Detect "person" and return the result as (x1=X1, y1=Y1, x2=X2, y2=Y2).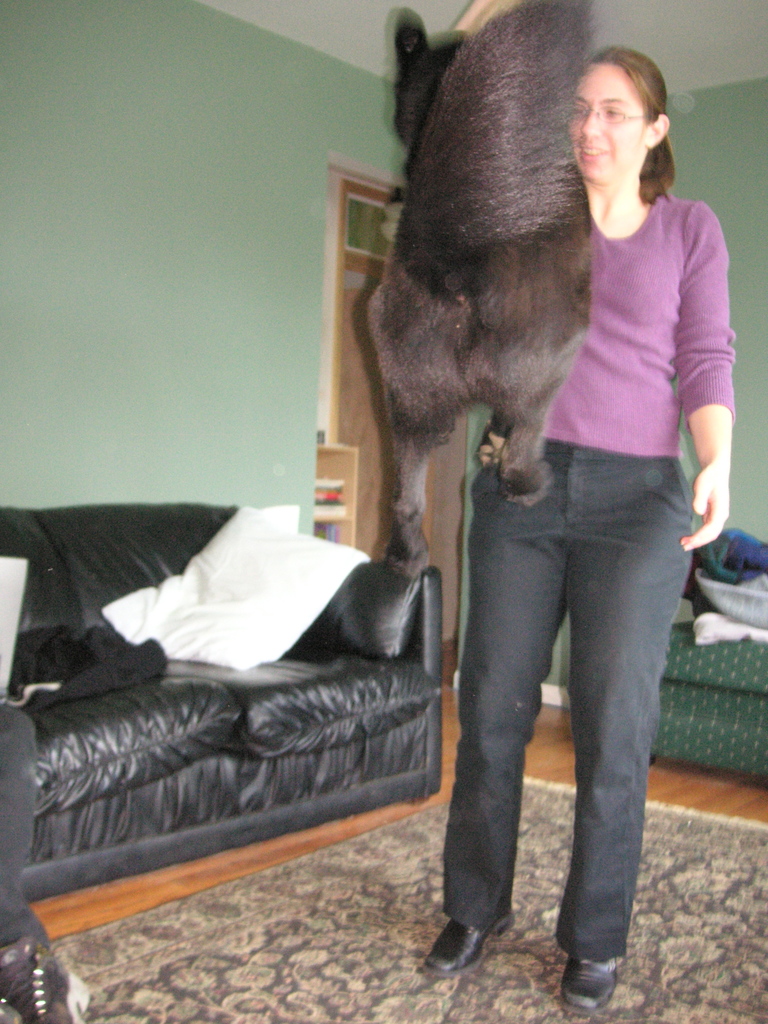
(x1=0, y1=691, x2=93, y2=1023).
